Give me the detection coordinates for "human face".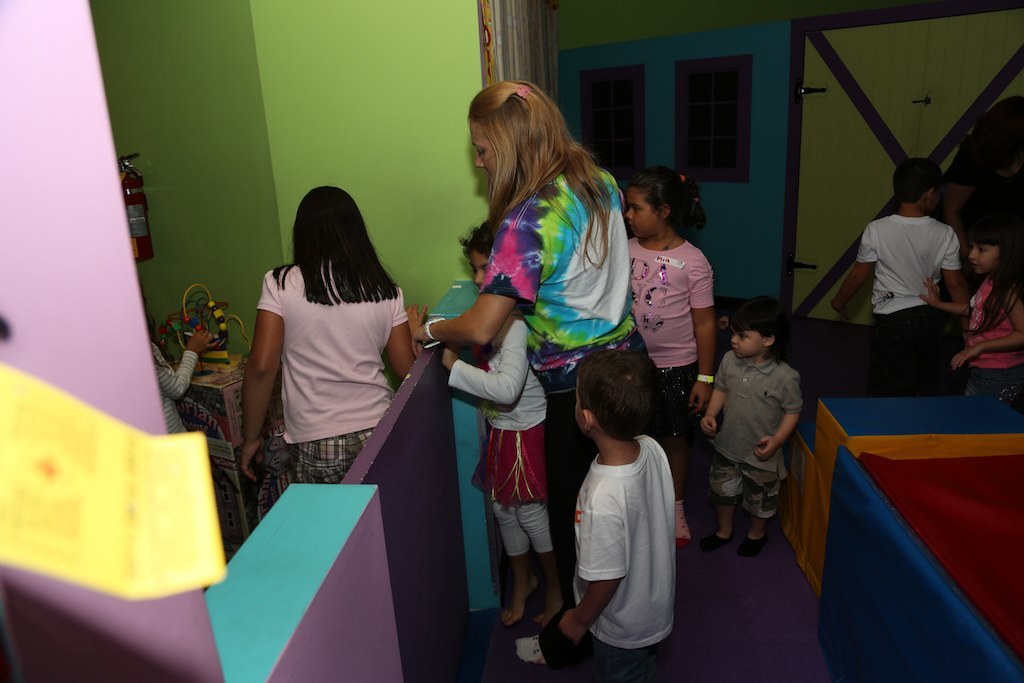
box(740, 324, 758, 352).
